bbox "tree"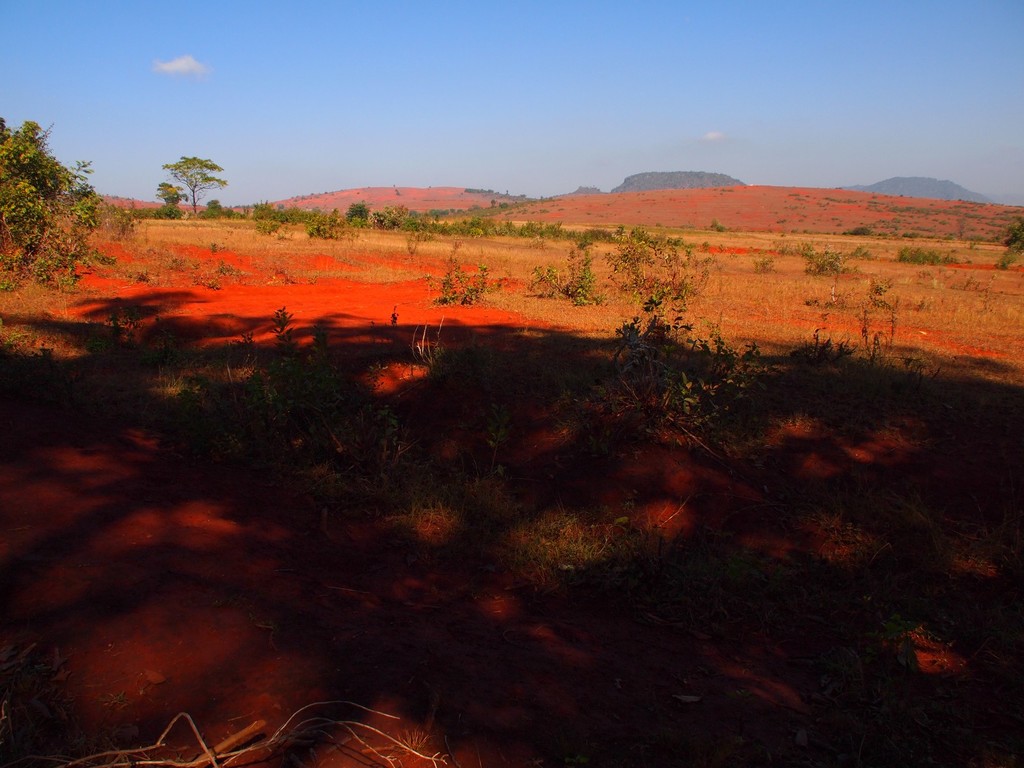
region(6, 113, 76, 259)
